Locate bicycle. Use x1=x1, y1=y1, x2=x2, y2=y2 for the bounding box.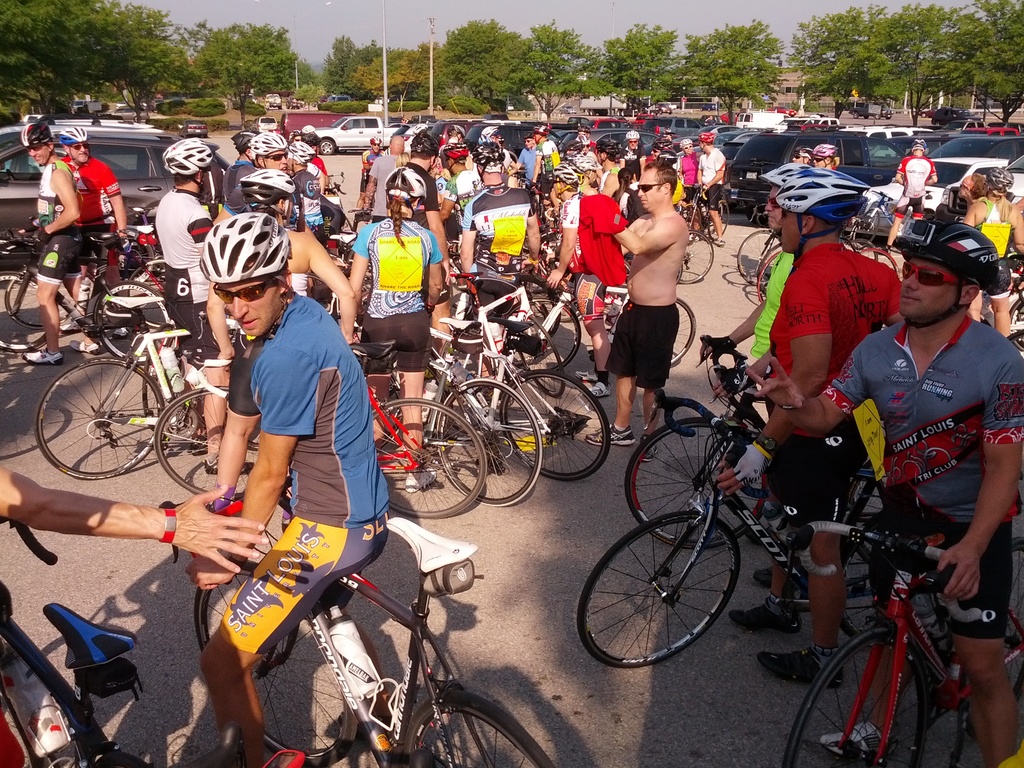
x1=0, y1=511, x2=168, y2=767.
